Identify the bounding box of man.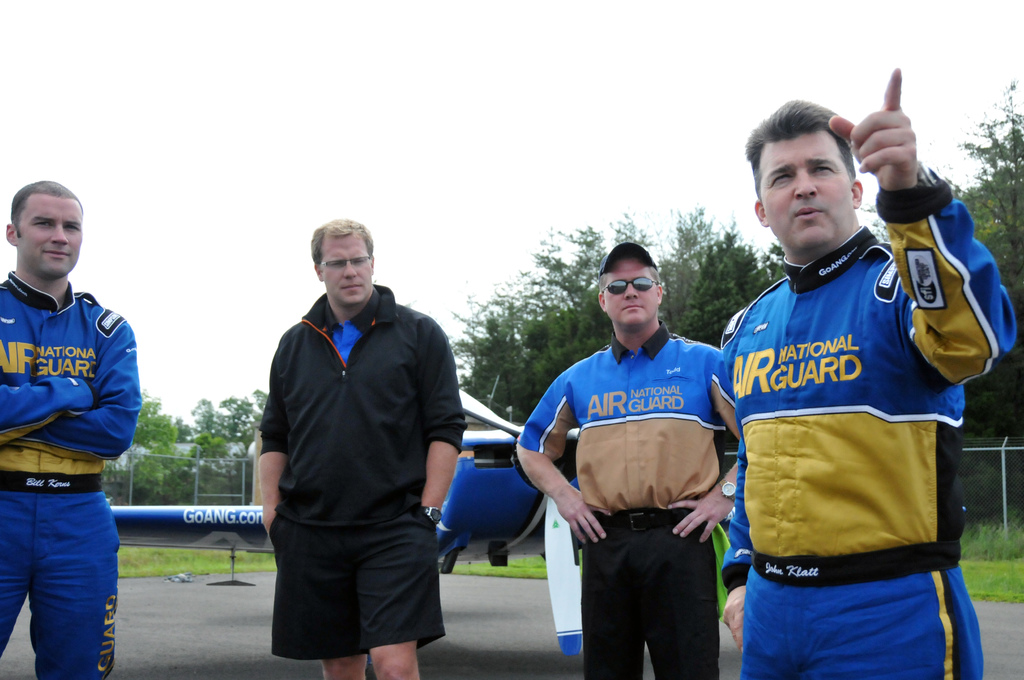
locate(515, 234, 750, 679).
